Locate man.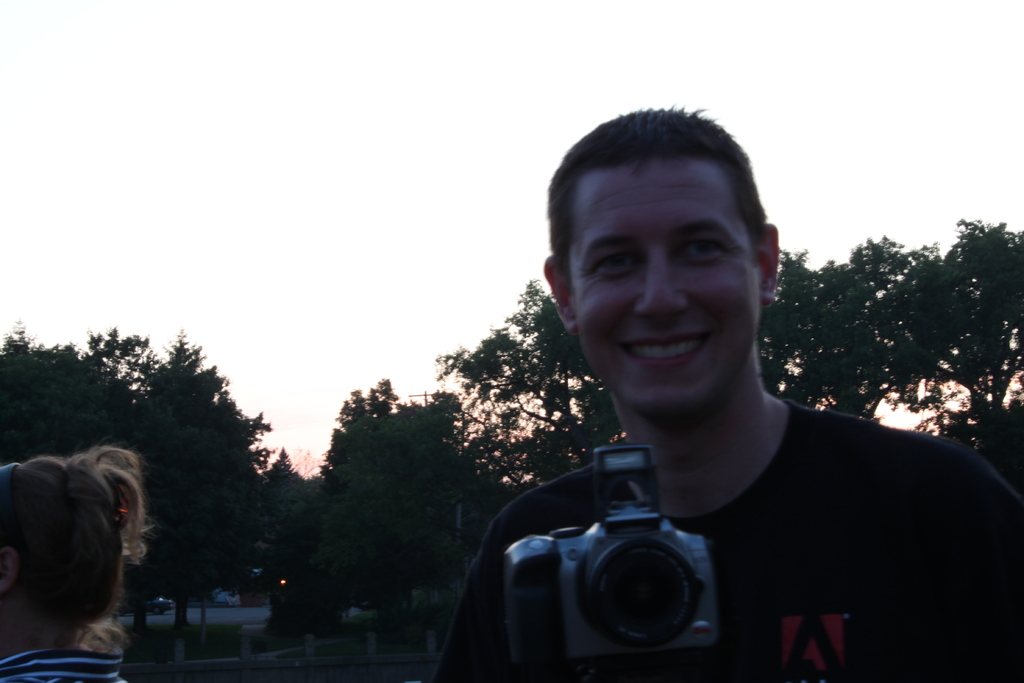
Bounding box: (left=414, top=135, right=1008, bottom=668).
